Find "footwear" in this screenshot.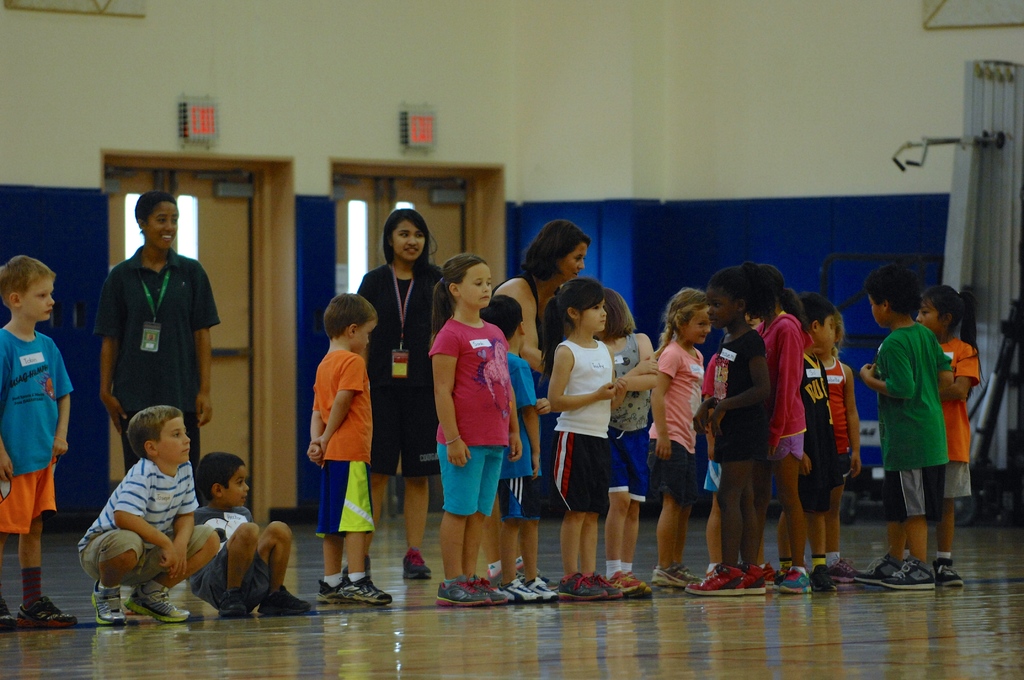
The bounding box for "footwear" is <region>93, 579, 128, 629</region>.
